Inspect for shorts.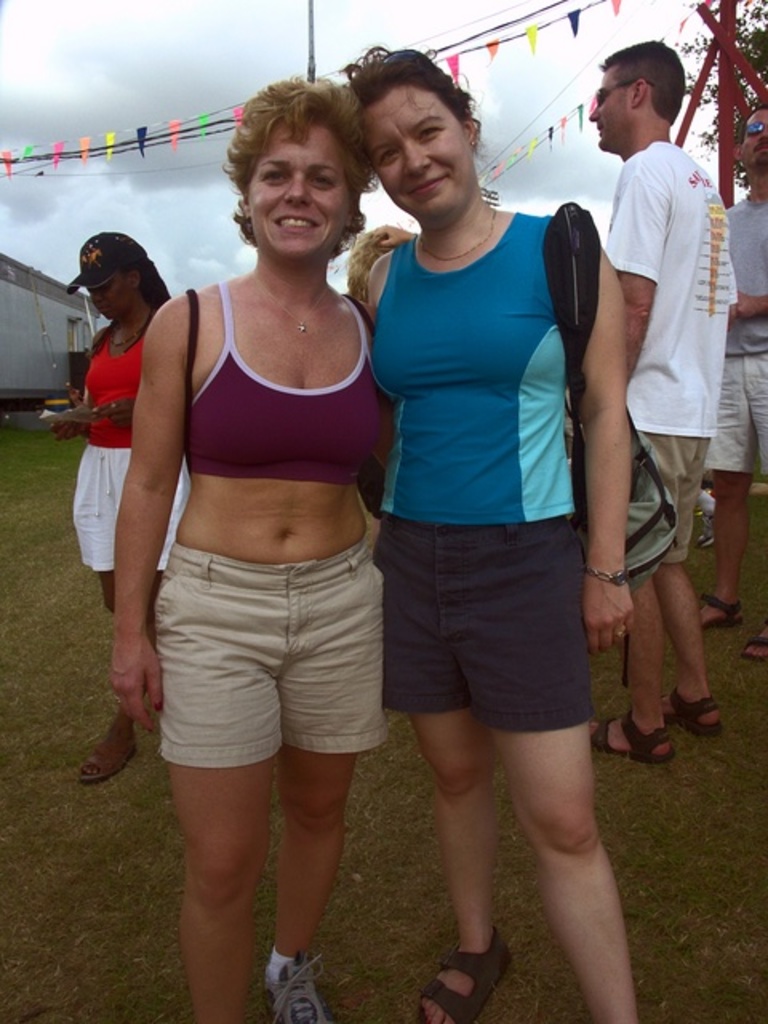
Inspection: Rect(635, 430, 714, 578).
